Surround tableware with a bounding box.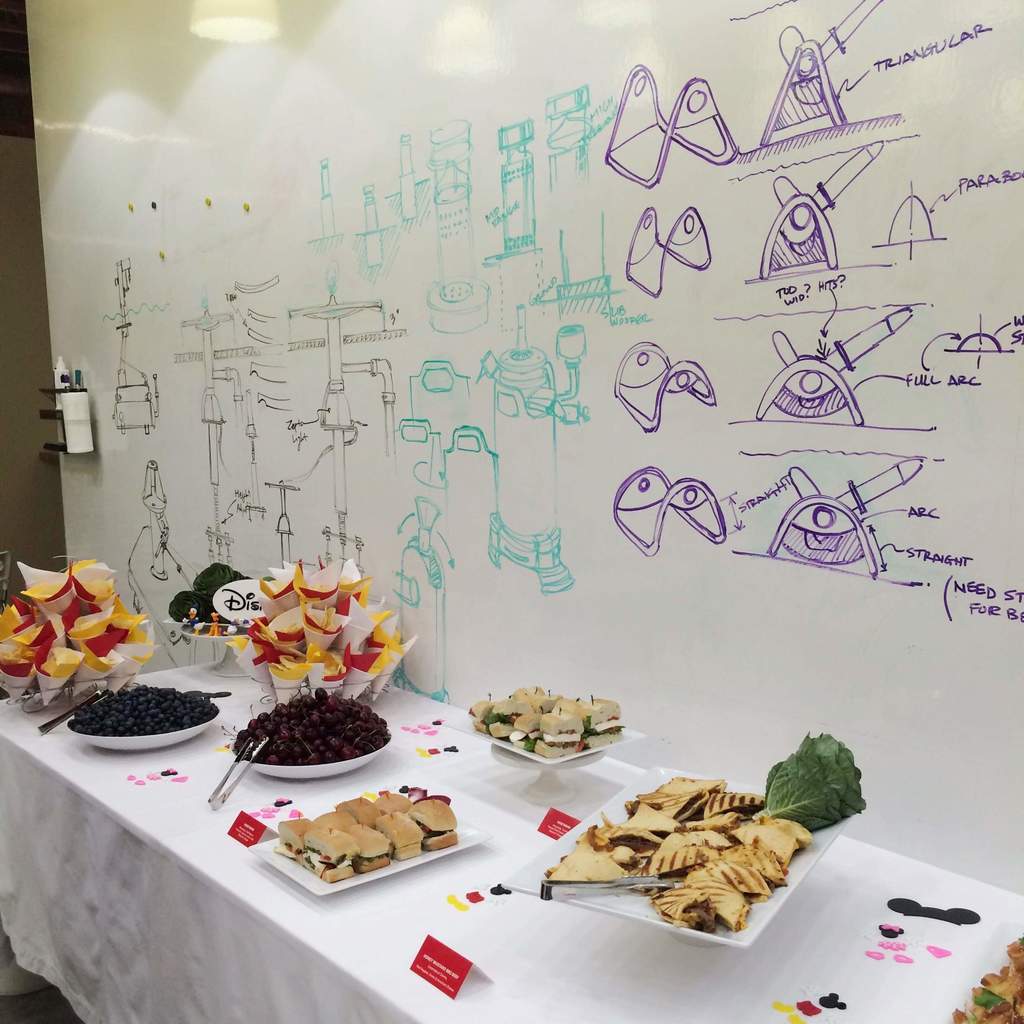
detection(487, 756, 861, 956).
